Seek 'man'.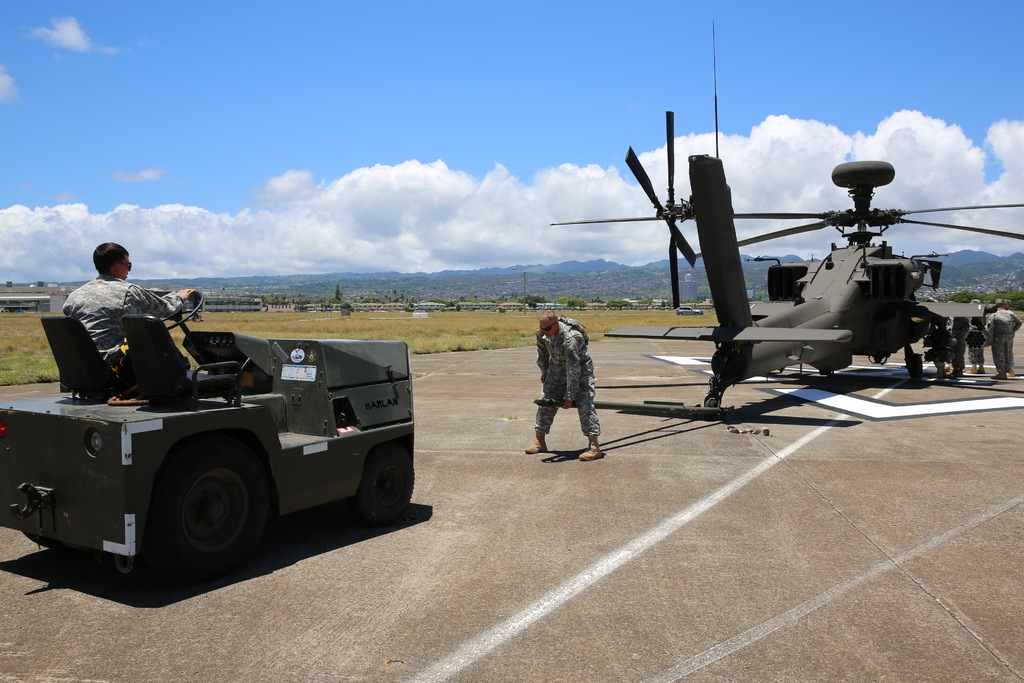
928/299/948/378.
